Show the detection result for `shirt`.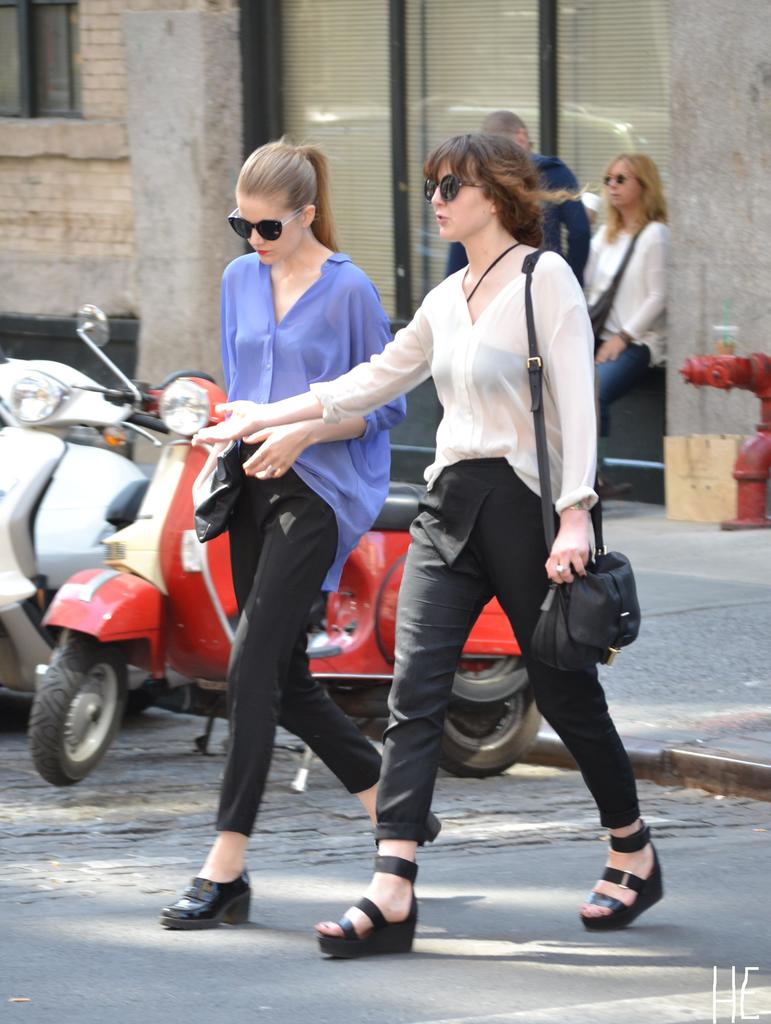
bbox=(306, 248, 598, 515).
